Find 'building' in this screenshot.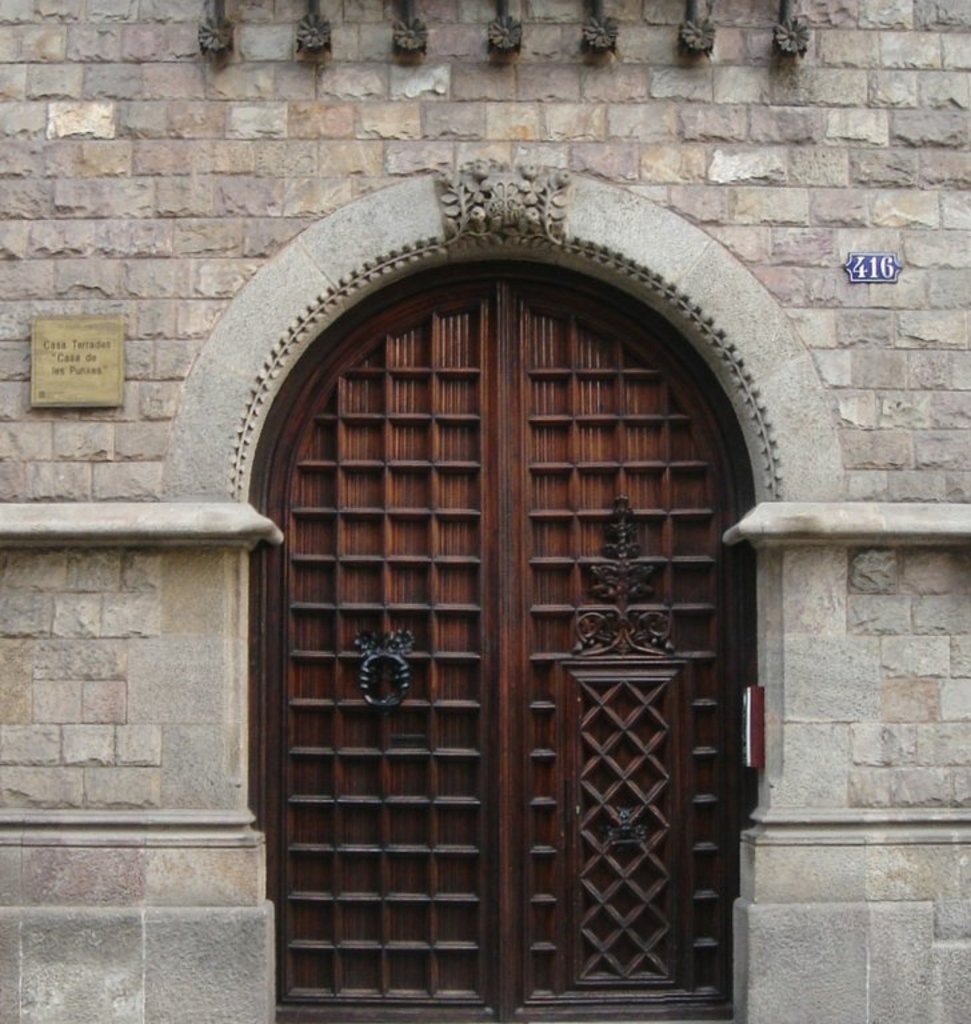
The bounding box for 'building' is x1=0 y1=0 x2=970 y2=1023.
